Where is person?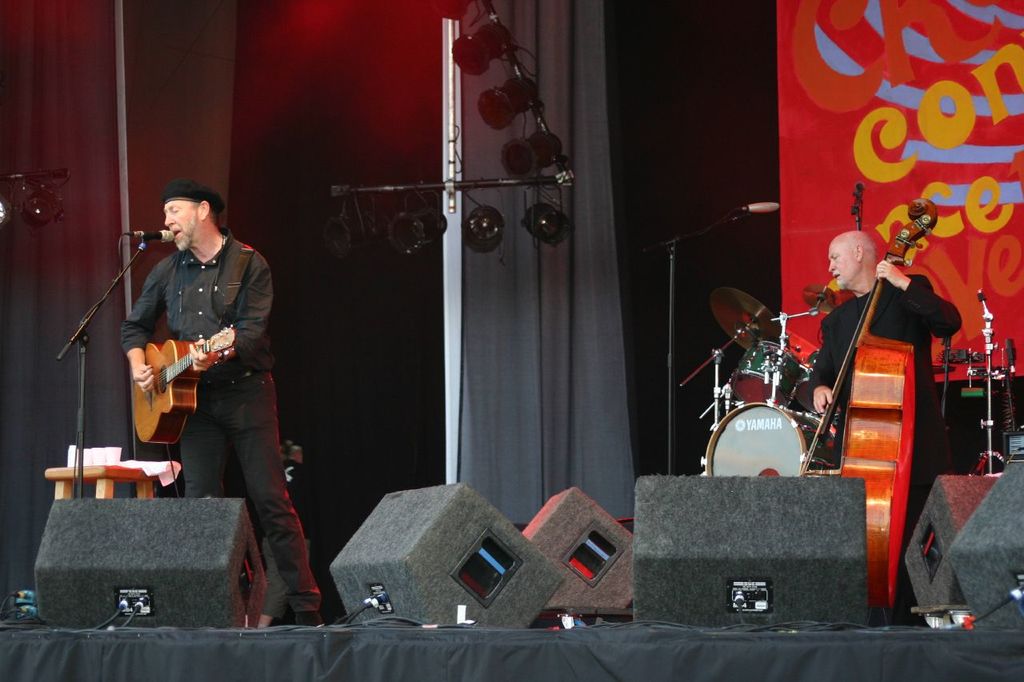
{"x1": 809, "y1": 227, "x2": 964, "y2": 620}.
